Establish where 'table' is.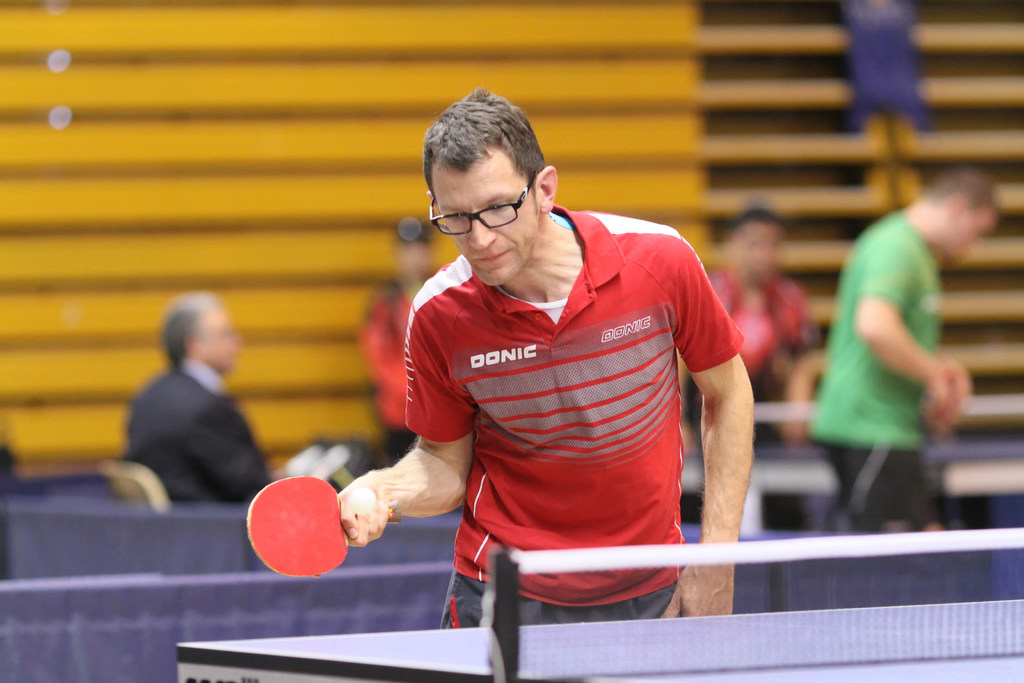
Established at <box>178,598,1023,682</box>.
